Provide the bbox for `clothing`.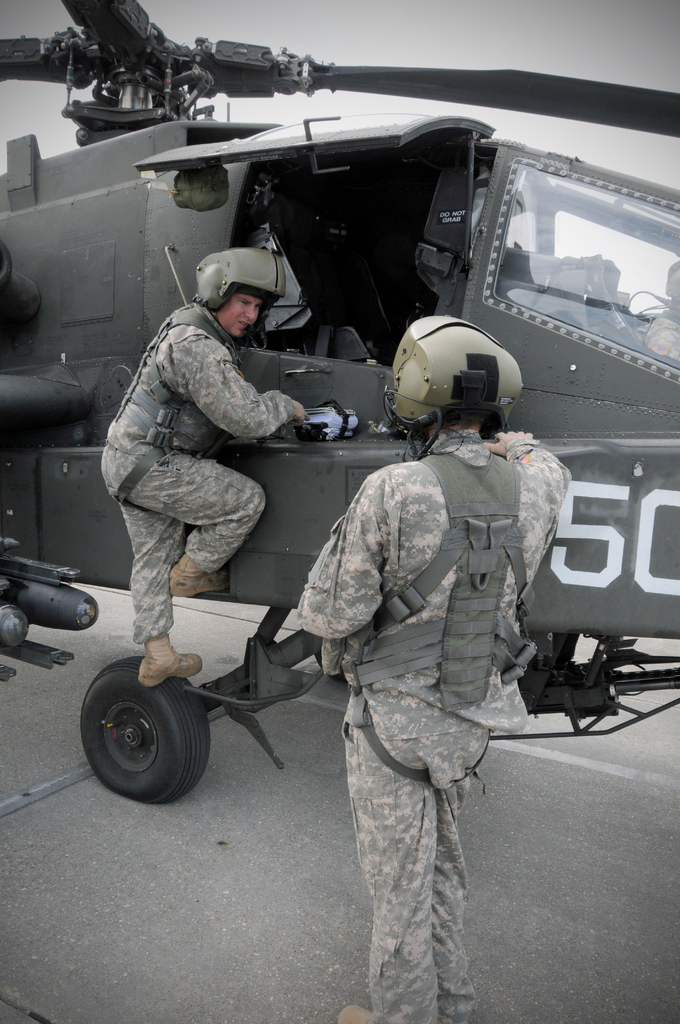
(x1=303, y1=429, x2=543, y2=1020).
